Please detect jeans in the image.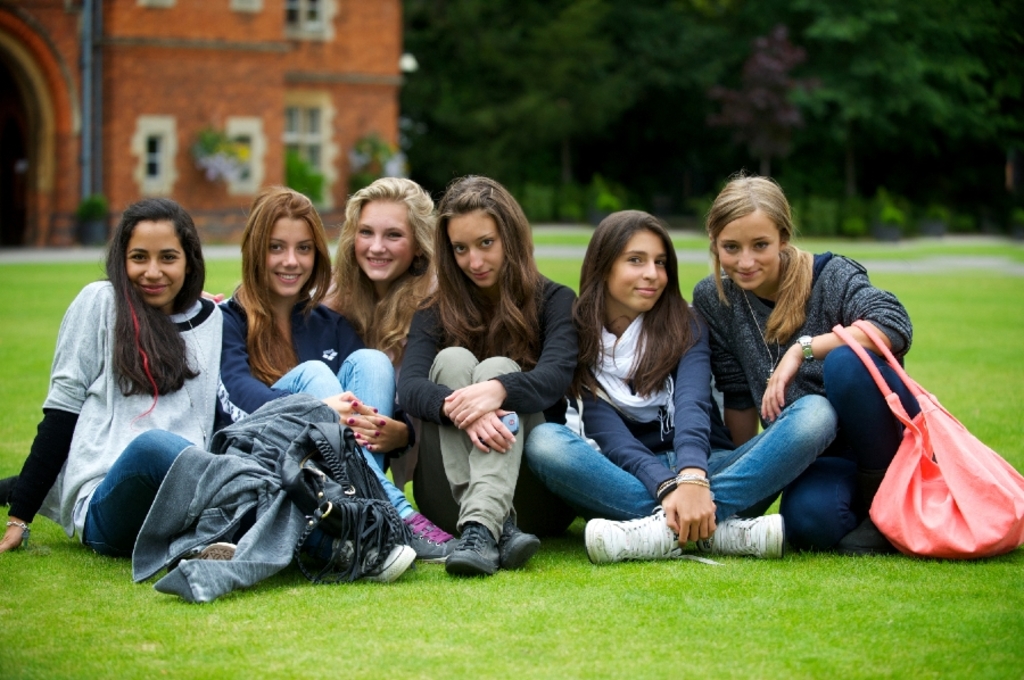
75 420 213 562.
